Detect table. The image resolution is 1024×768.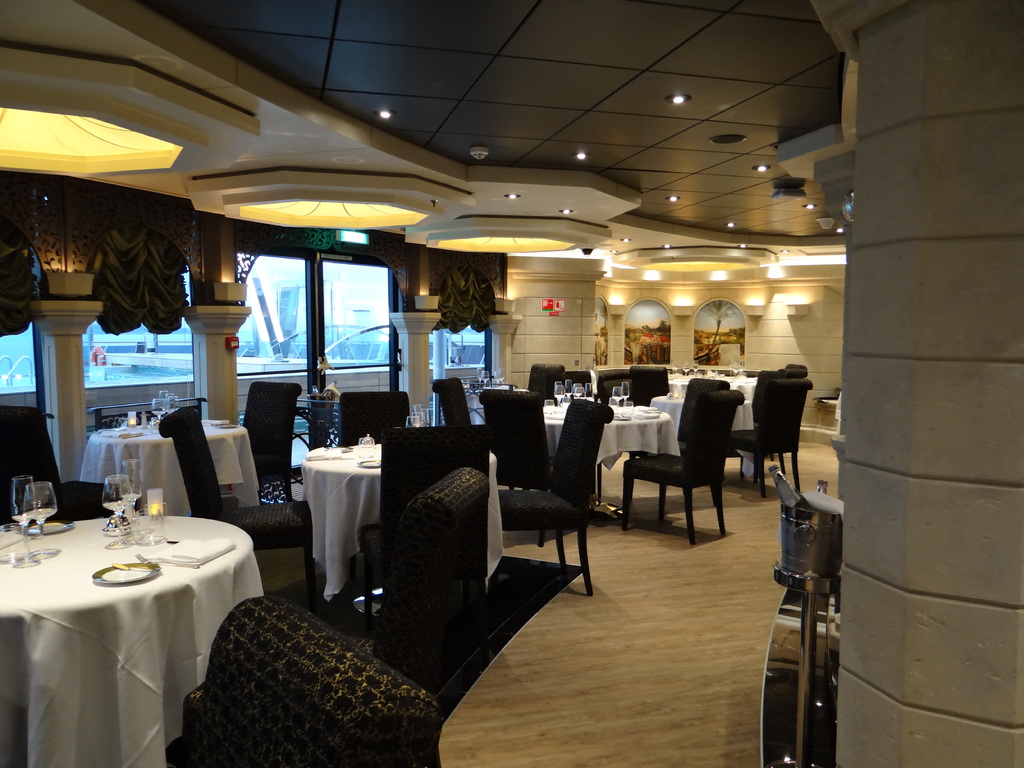
locate(8, 481, 248, 767).
